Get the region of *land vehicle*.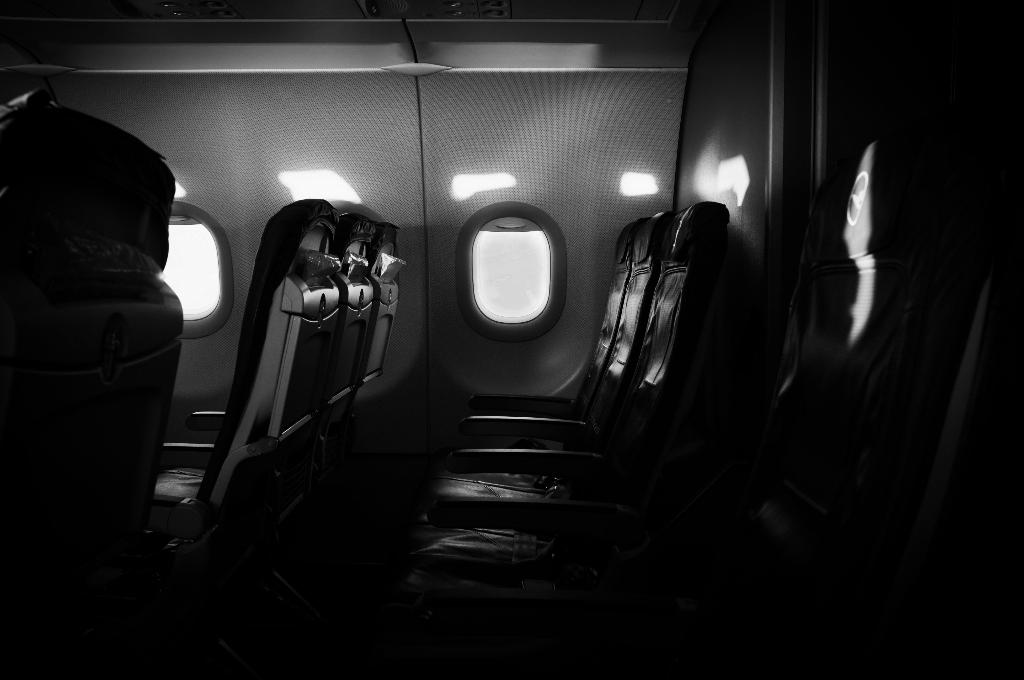
{"x1": 63, "y1": 8, "x2": 915, "y2": 633}.
